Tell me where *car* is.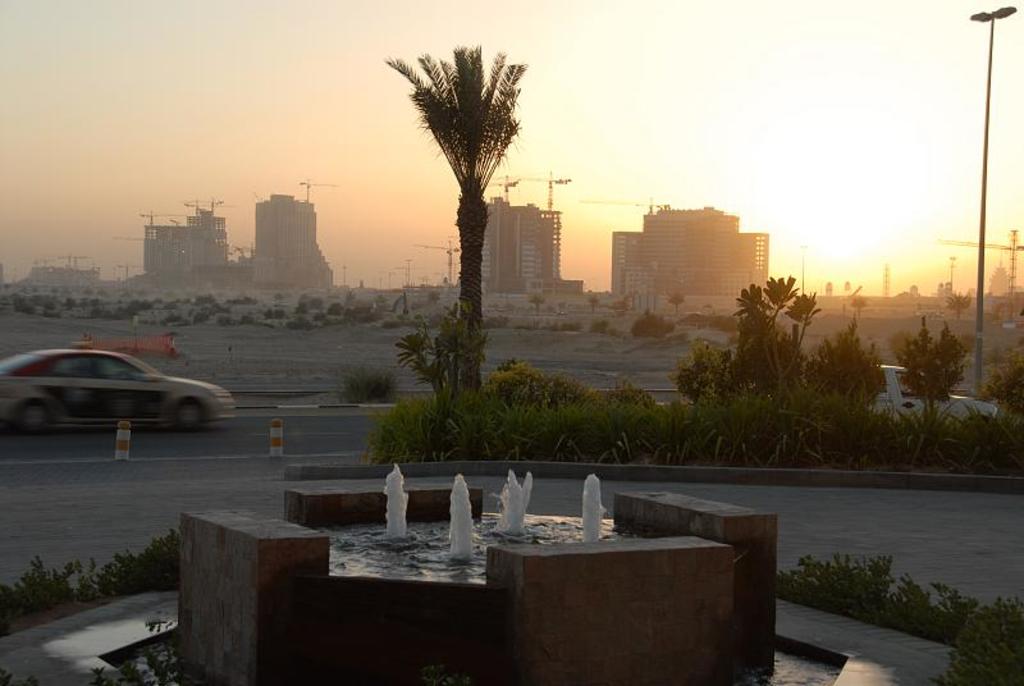
*car* is at <region>859, 362, 996, 440</region>.
